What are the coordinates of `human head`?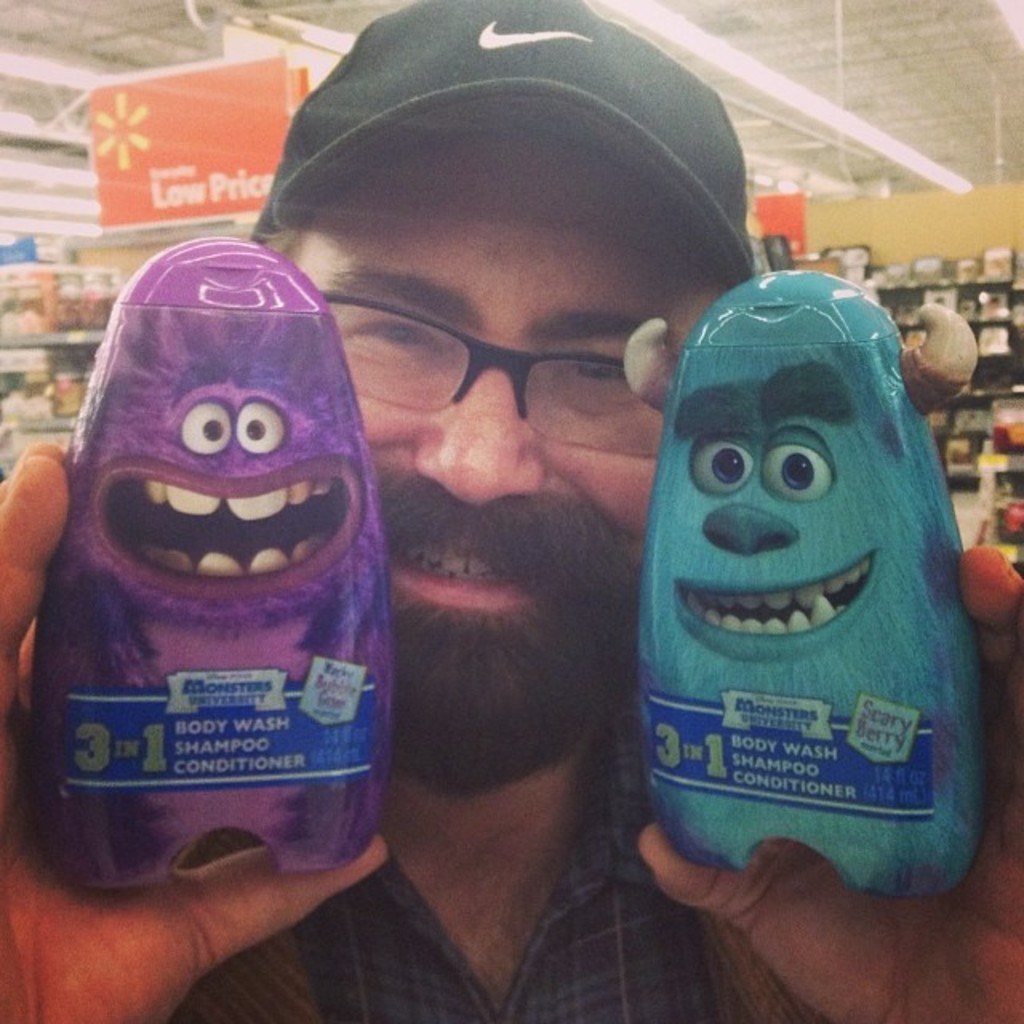
246 0 765 795.
